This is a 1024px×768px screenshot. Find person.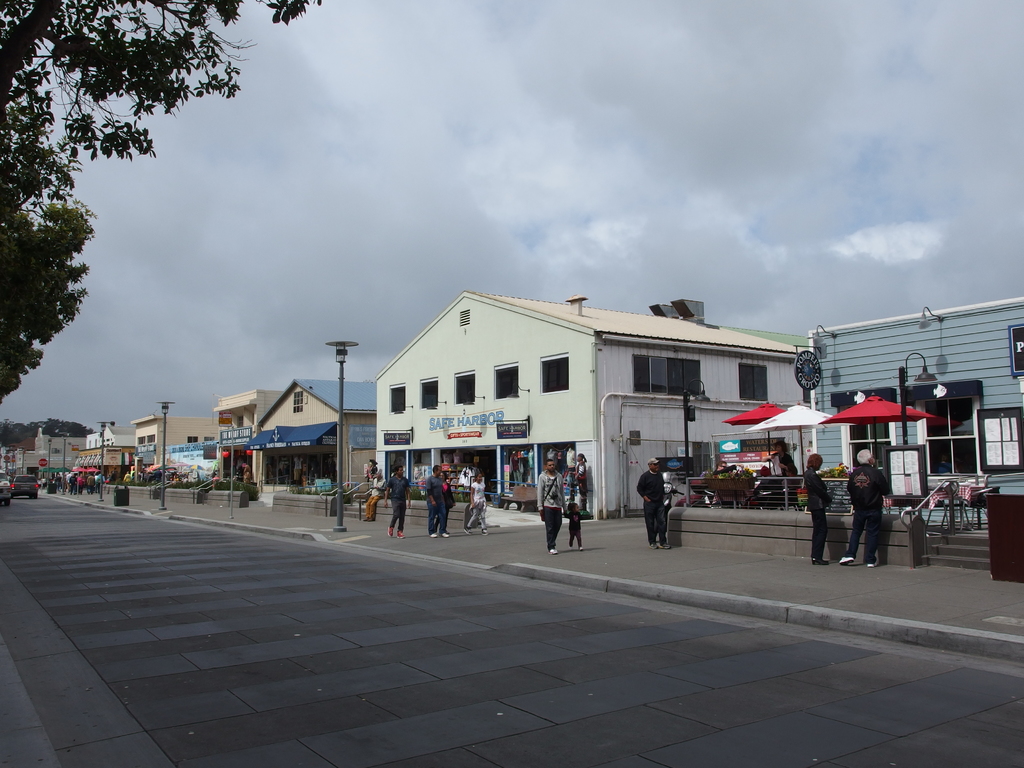
Bounding box: rect(636, 460, 667, 548).
